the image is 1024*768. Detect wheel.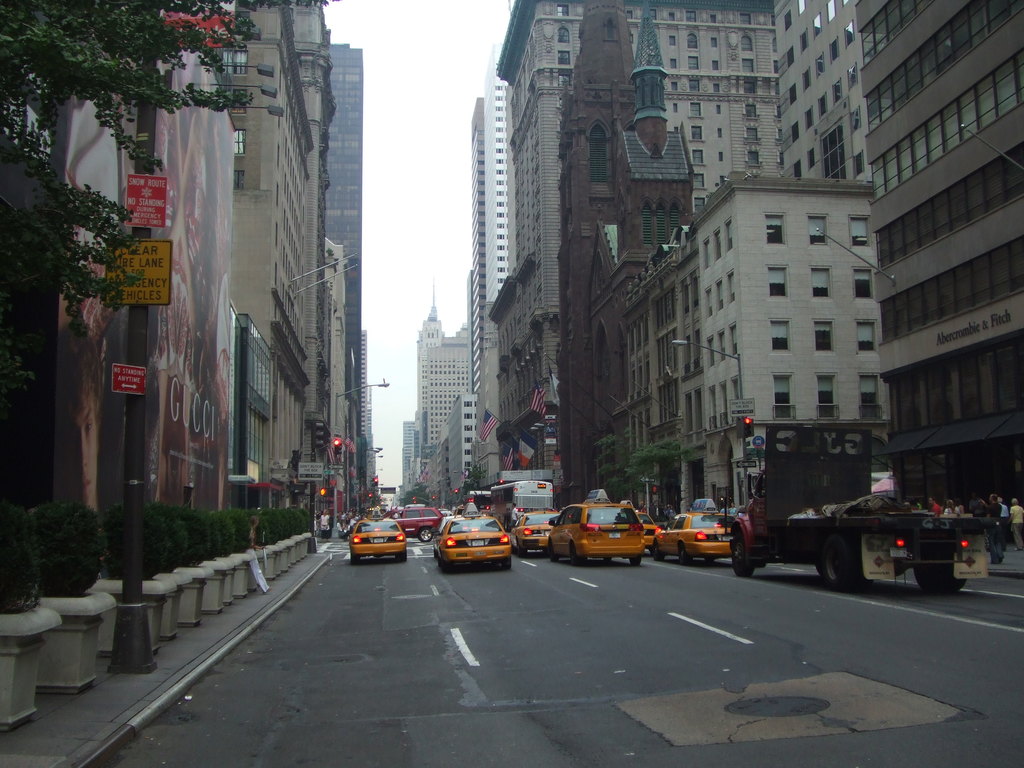
Detection: 857/573/873/593.
